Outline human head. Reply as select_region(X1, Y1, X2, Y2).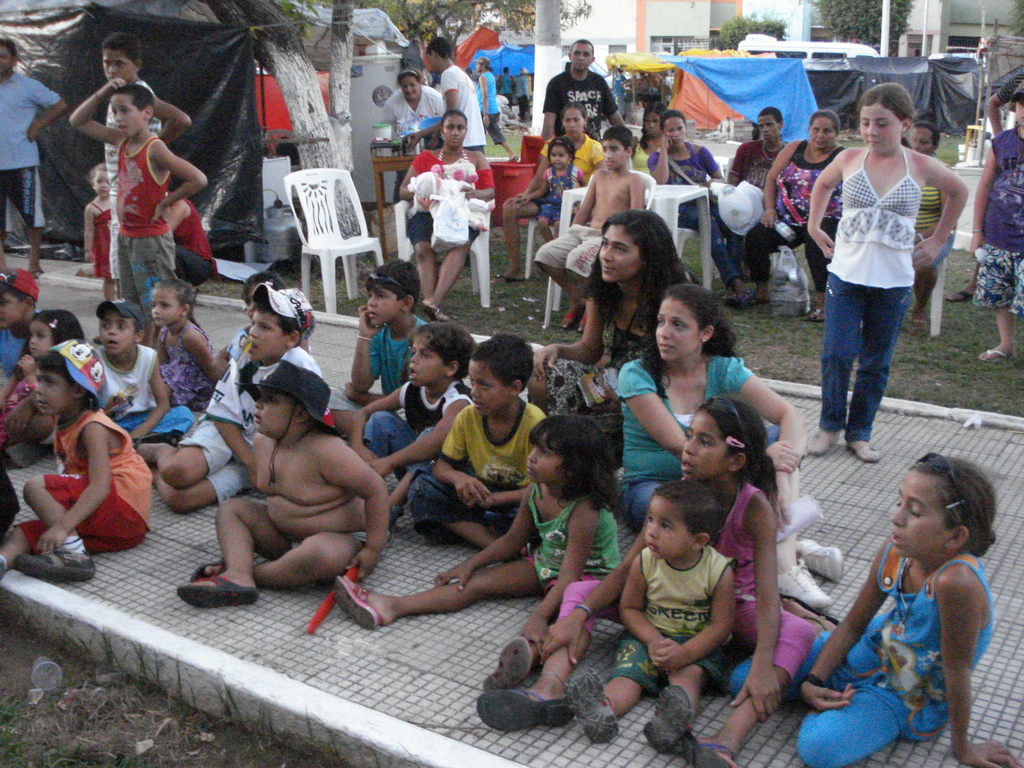
select_region(100, 36, 141, 90).
